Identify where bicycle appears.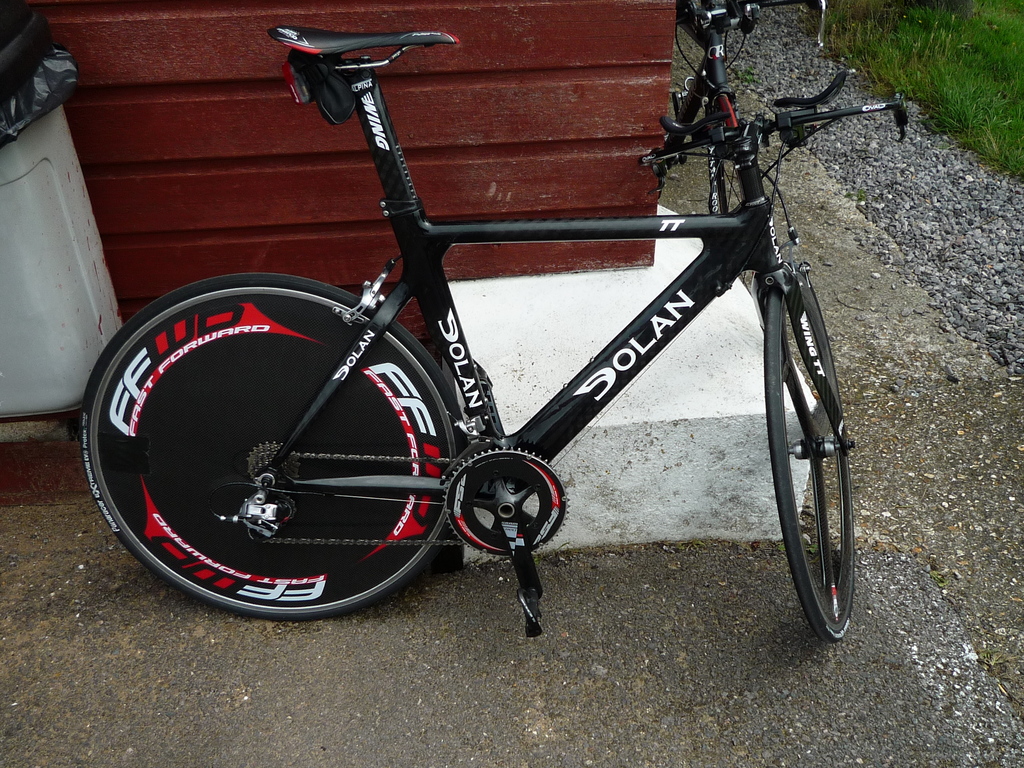
Appears at [x1=641, y1=0, x2=773, y2=307].
